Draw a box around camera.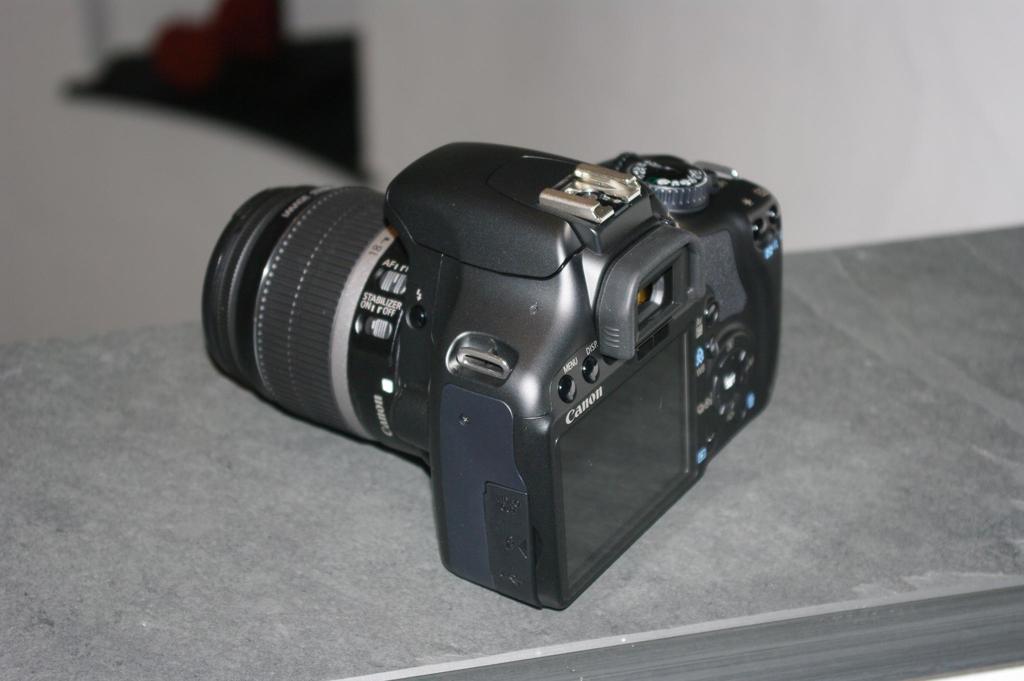
box=[200, 133, 782, 607].
